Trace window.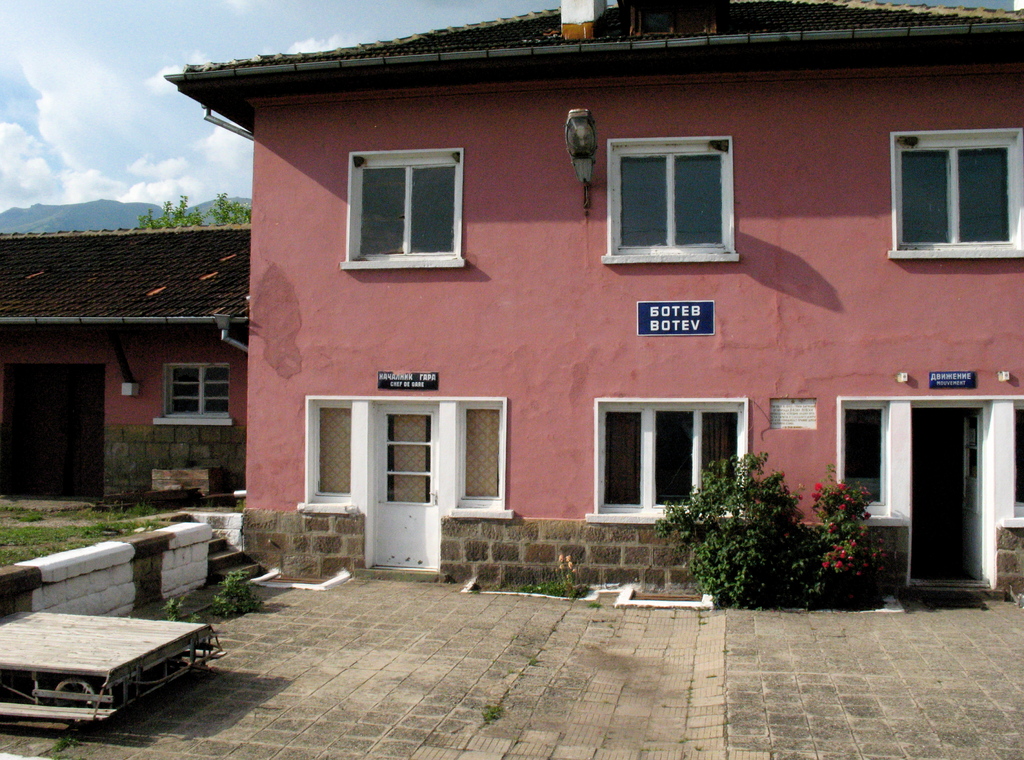
Traced to {"left": 594, "top": 394, "right": 740, "bottom": 516}.
